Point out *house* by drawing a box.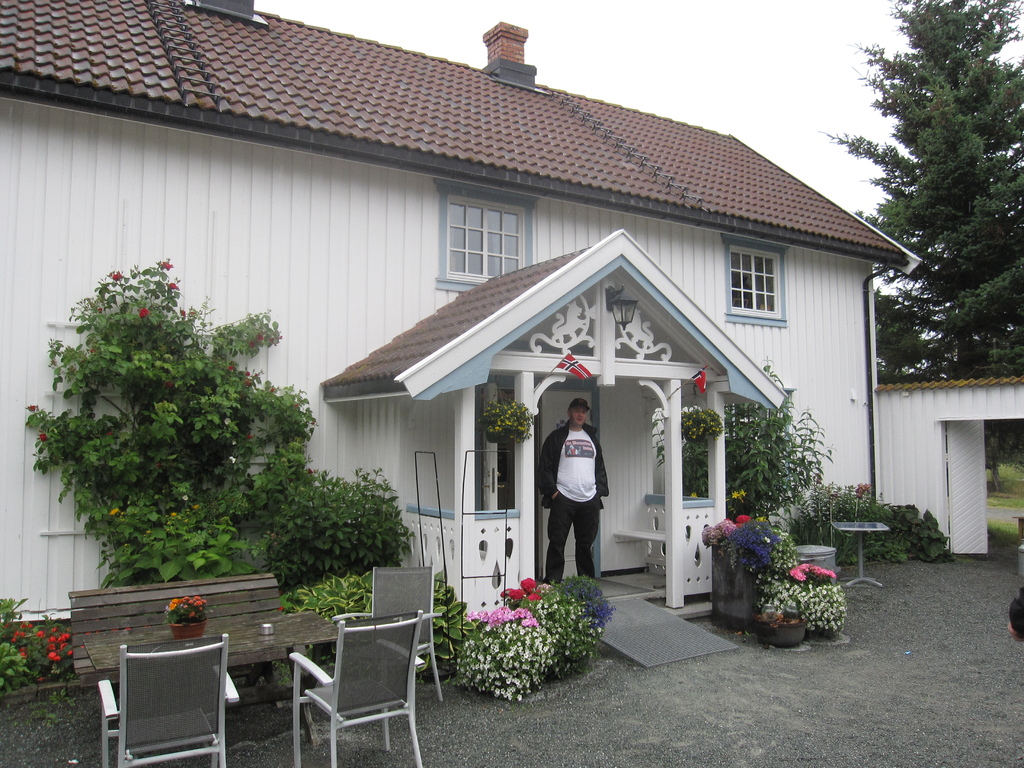
{"x1": 93, "y1": 1, "x2": 925, "y2": 676}.
